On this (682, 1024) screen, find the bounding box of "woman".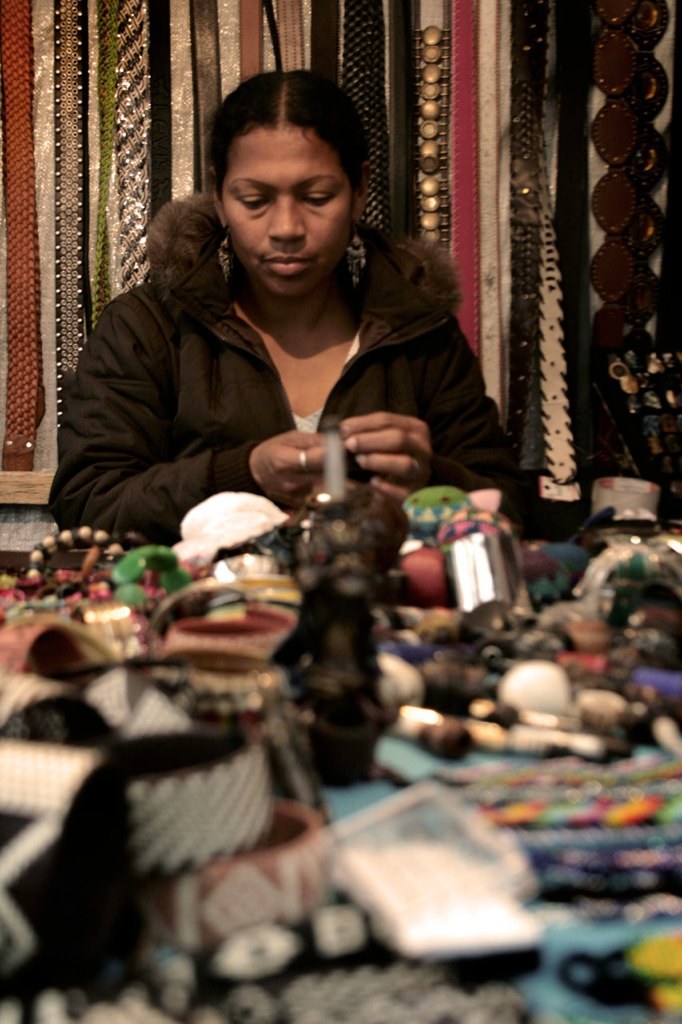
Bounding box: bbox=(10, 42, 528, 542).
